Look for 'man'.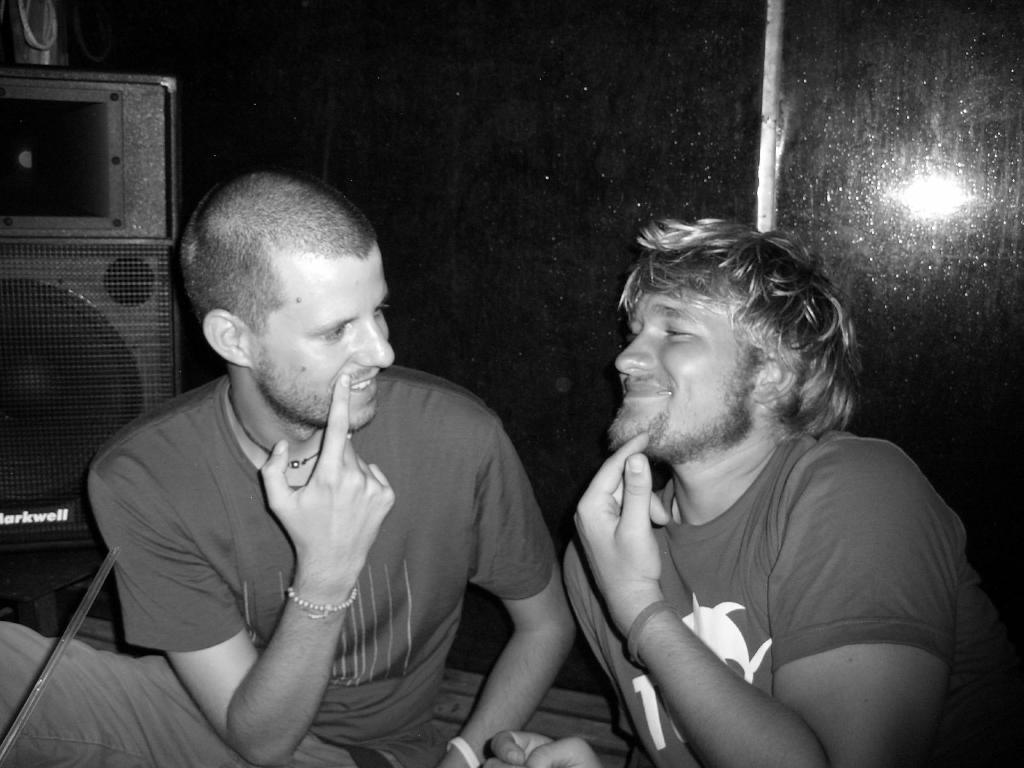
Found: select_region(86, 157, 576, 758).
